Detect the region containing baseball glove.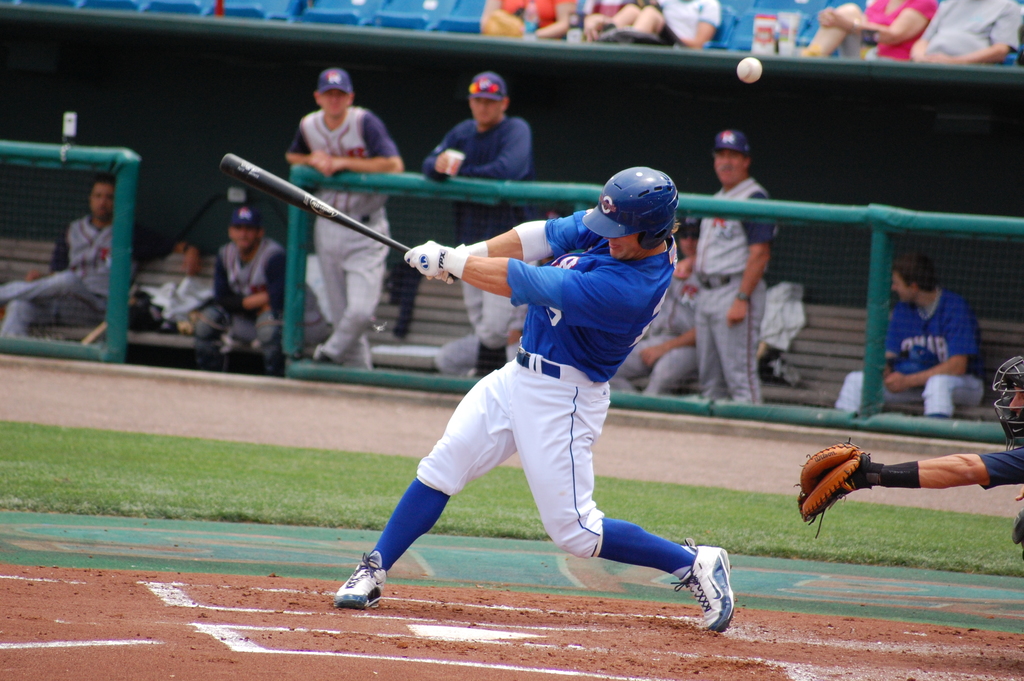
{"x1": 427, "y1": 252, "x2": 468, "y2": 283}.
